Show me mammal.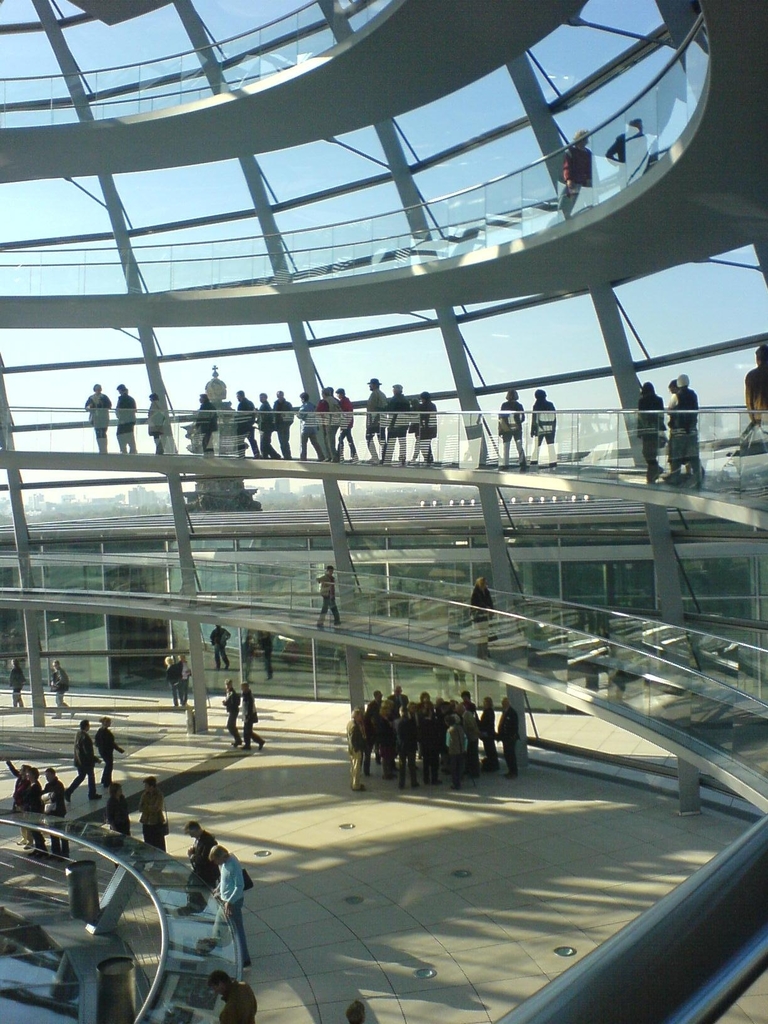
mammal is here: {"x1": 313, "y1": 564, "x2": 339, "y2": 625}.
